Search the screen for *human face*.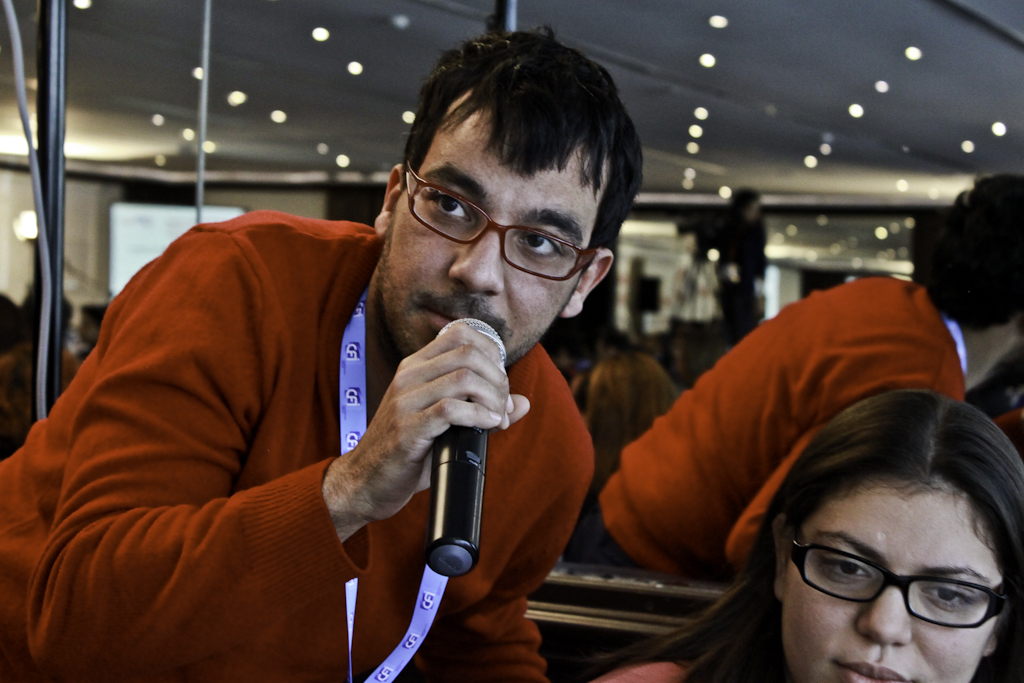
Found at bbox=[412, 124, 583, 357].
